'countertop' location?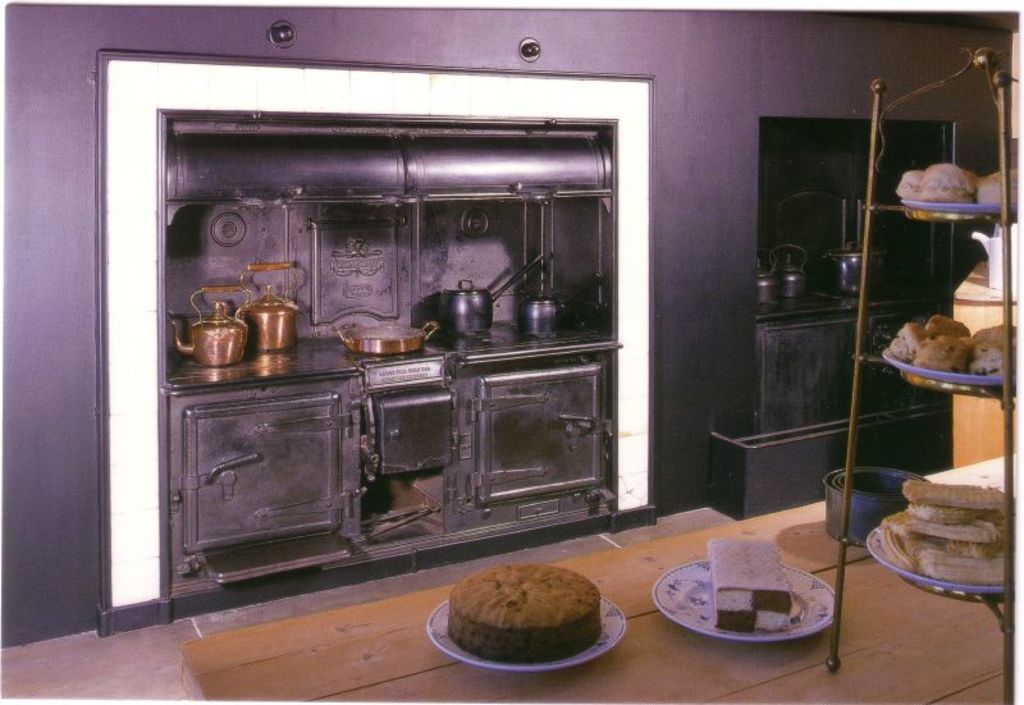
box(159, 319, 621, 394)
